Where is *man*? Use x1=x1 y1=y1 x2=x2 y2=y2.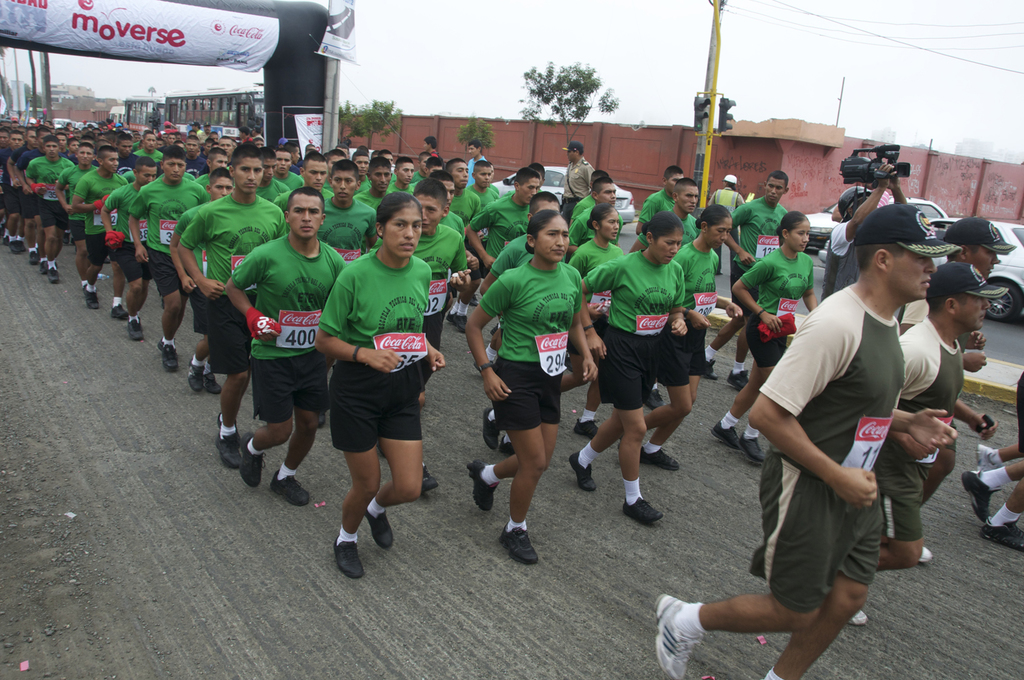
x1=567 y1=181 x2=623 y2=260.
